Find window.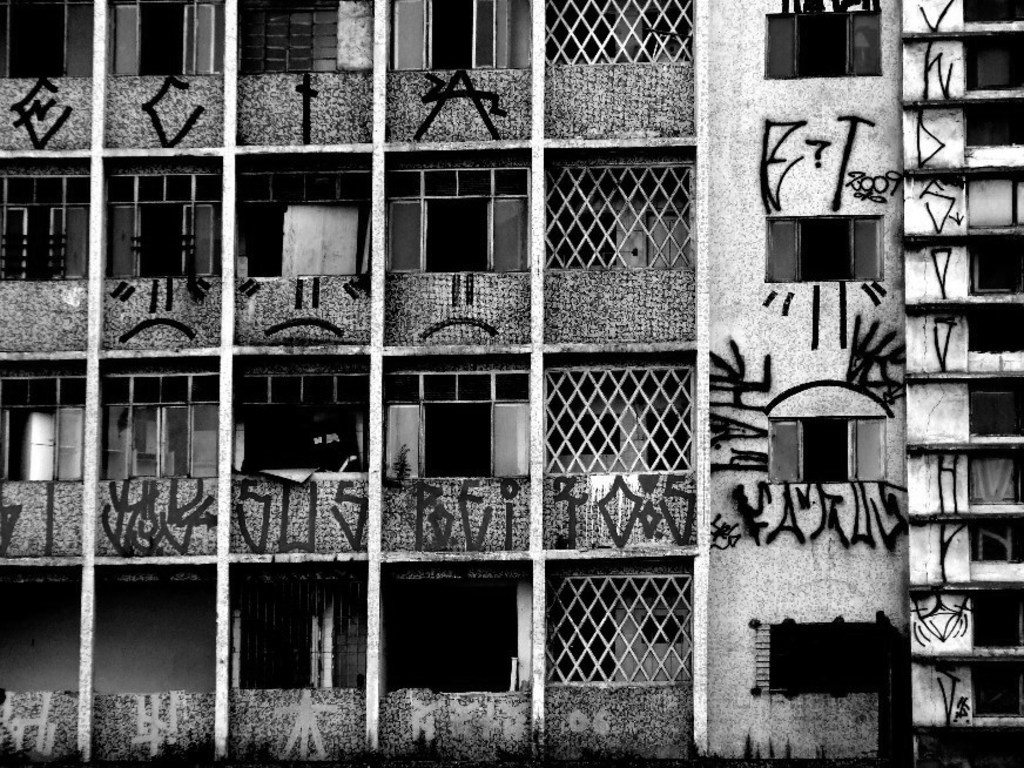
[left=0, top=0, right=90, bottom=76].
